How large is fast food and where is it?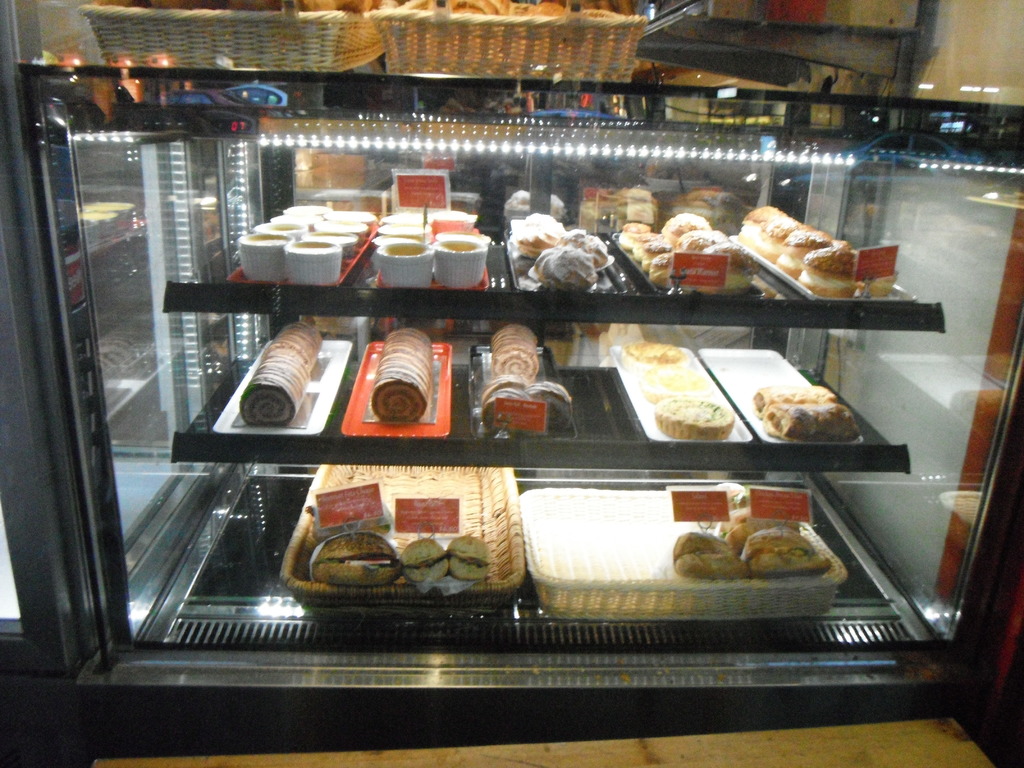
Bounding box: l=740, t=205, r=785, b=249.
